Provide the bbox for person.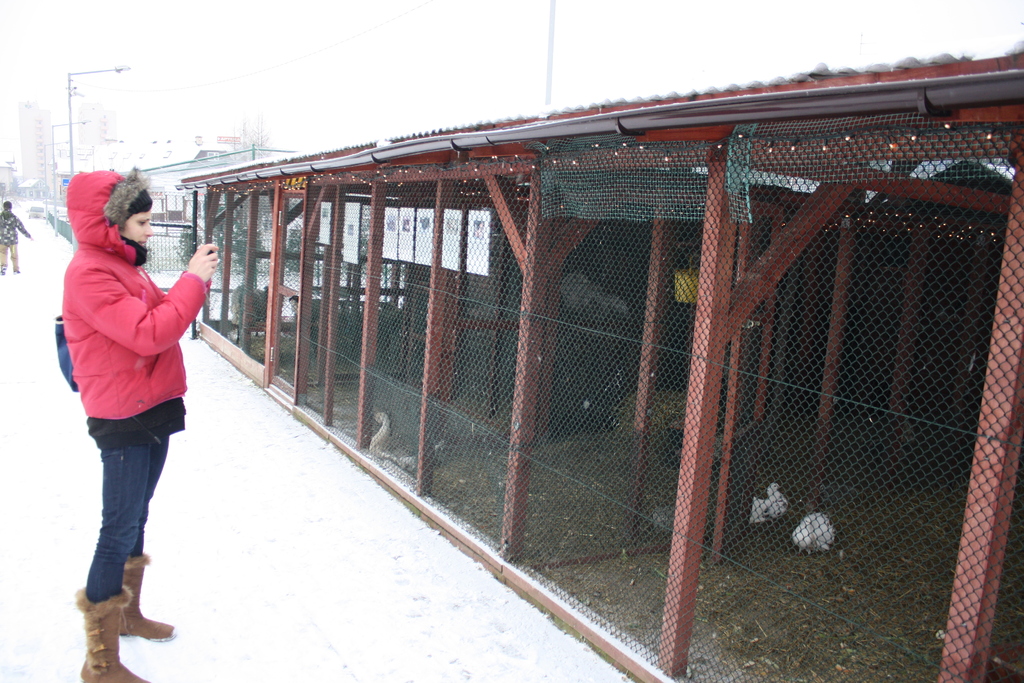
crop(57, 163, 223, 682).
